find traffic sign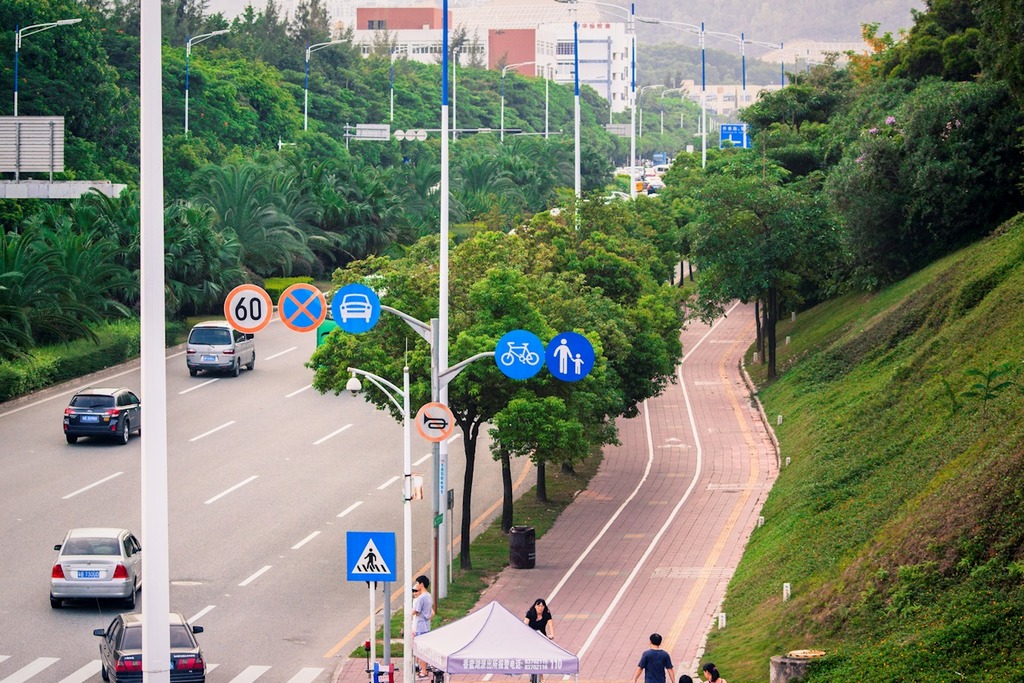
locate(343, 533, 398, 581)
